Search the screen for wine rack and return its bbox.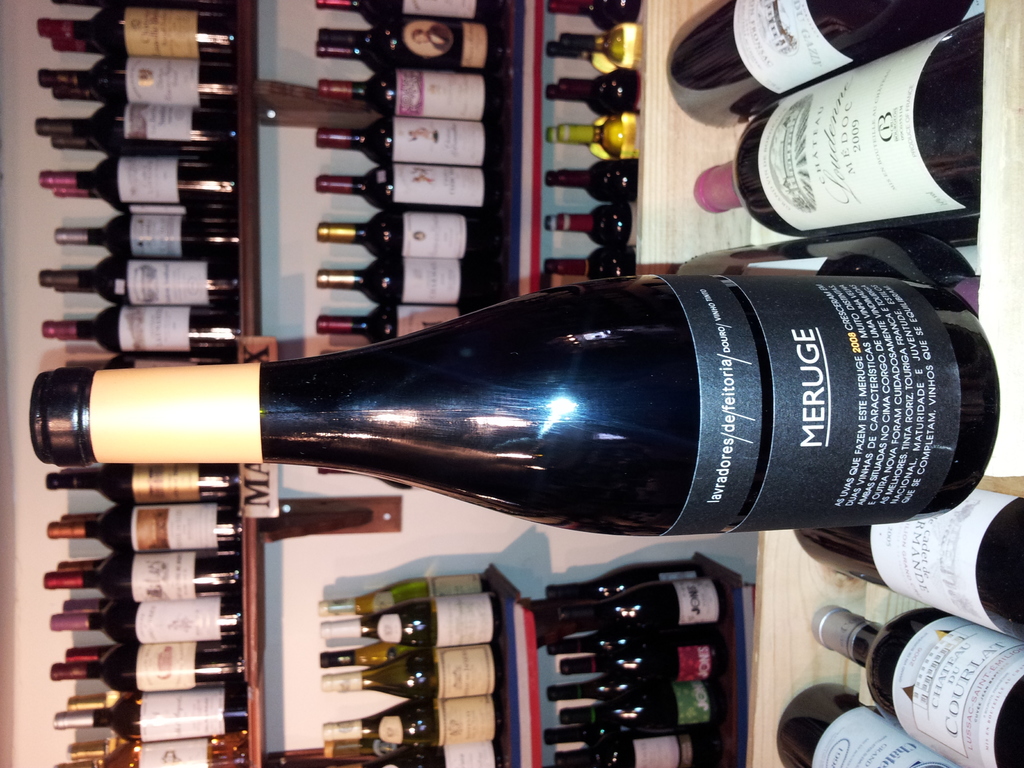
Found: left=246, top=0, right=1023, bottom=767.
